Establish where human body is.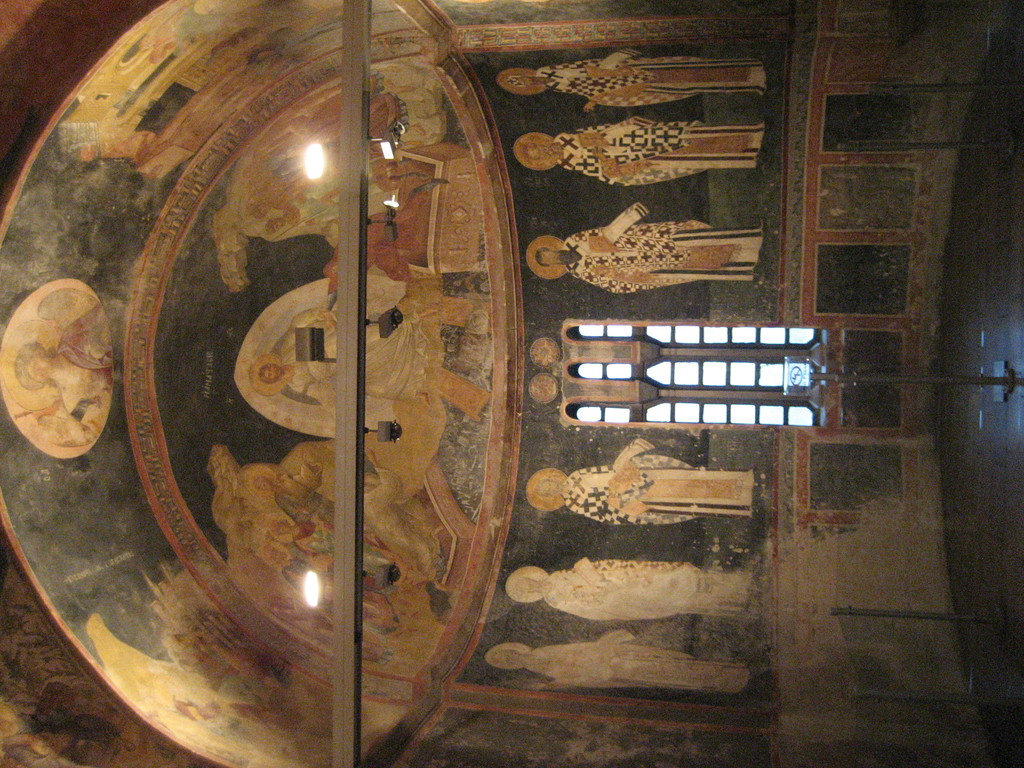
Established at {"x1": 554, "y1": 119, "x2": 766, "y2": 185}.
